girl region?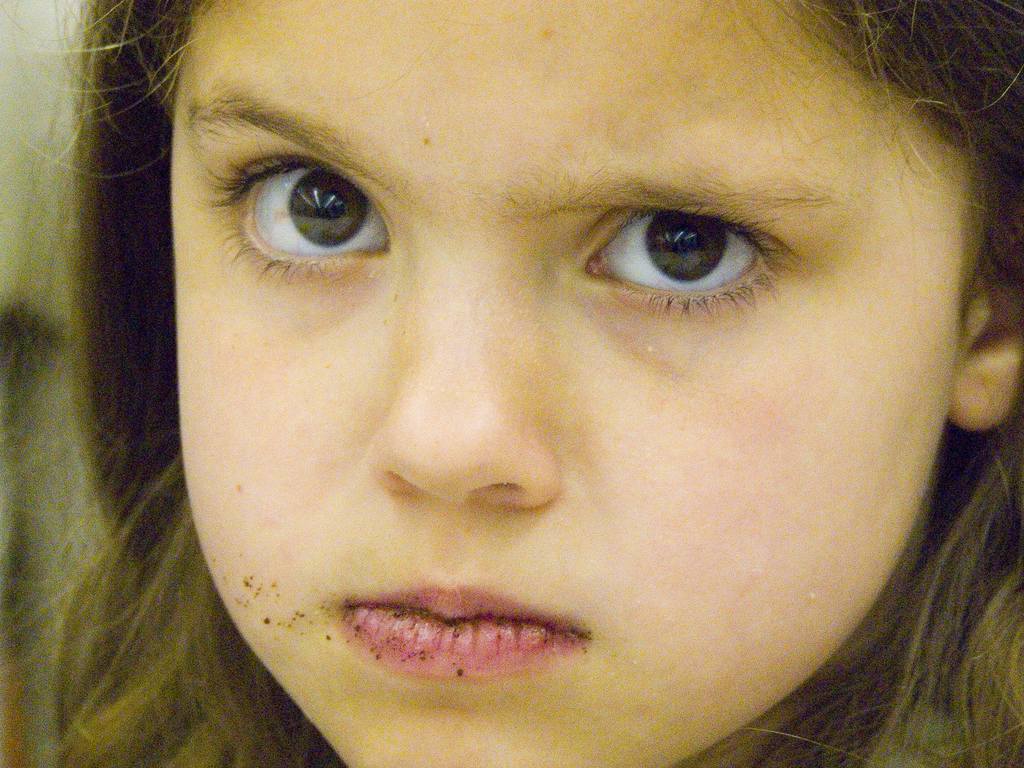
left=0, top=2, right=1023, bottom=767
